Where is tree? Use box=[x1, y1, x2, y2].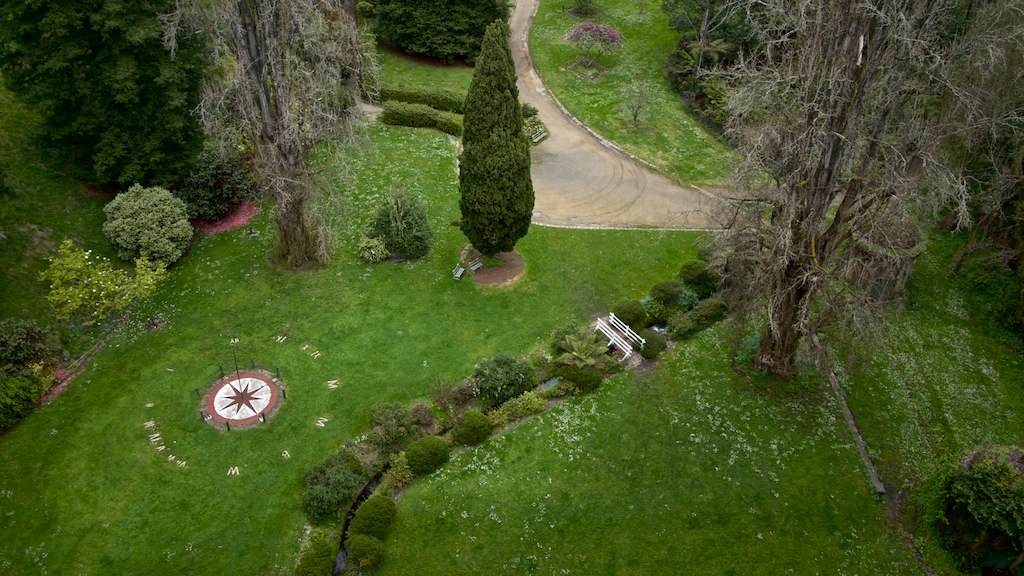
box=[457, 17, 531, 271].
